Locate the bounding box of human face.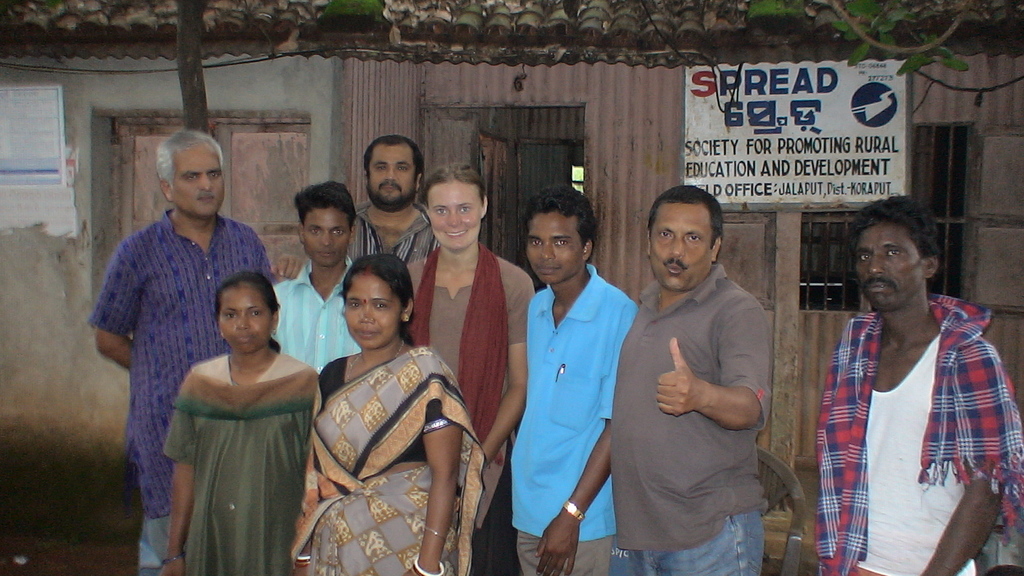
Bounding box: bbox=(524, 209, 584, 287).
